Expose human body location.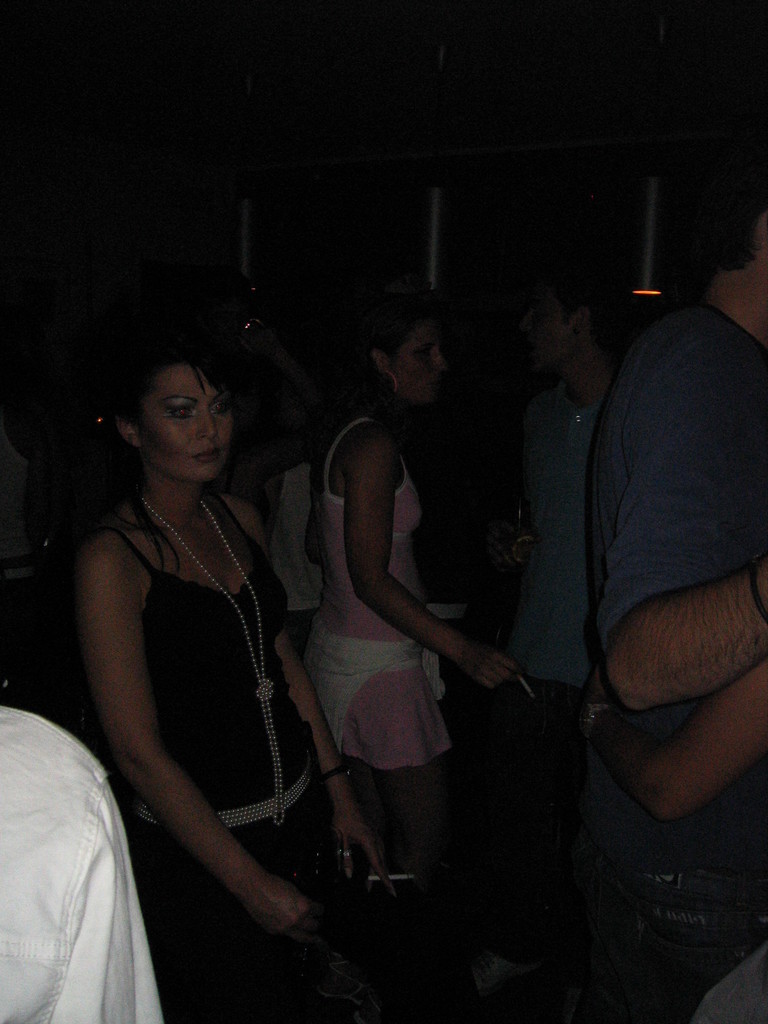
Exposed at box=[592, 311, 767, 713].
